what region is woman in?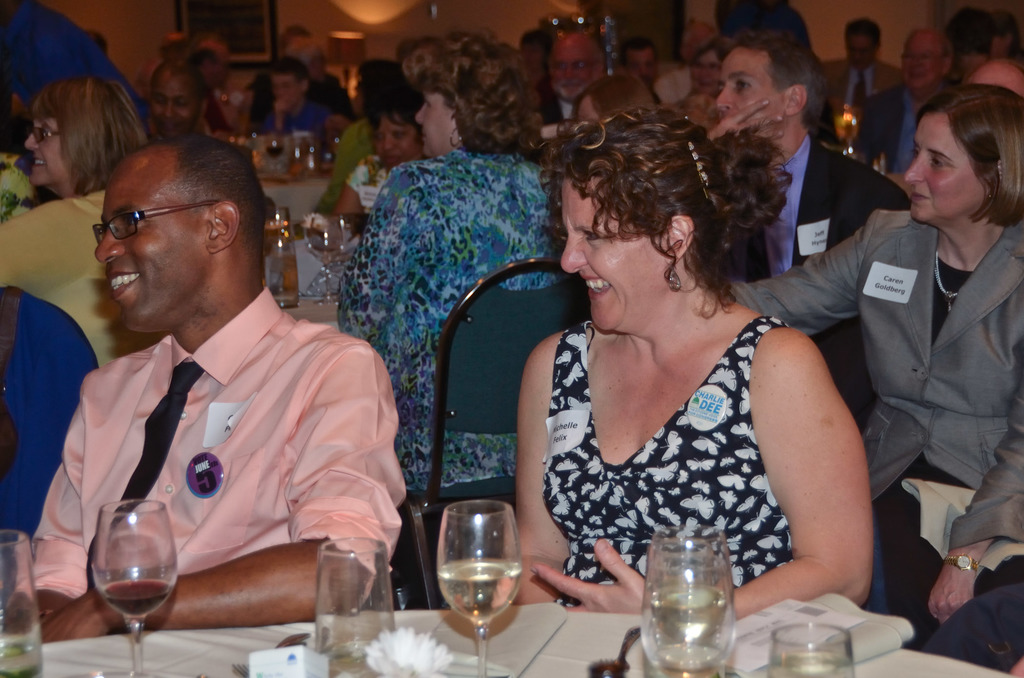
[x1=330, y1=31, x2=579, y2=498].
